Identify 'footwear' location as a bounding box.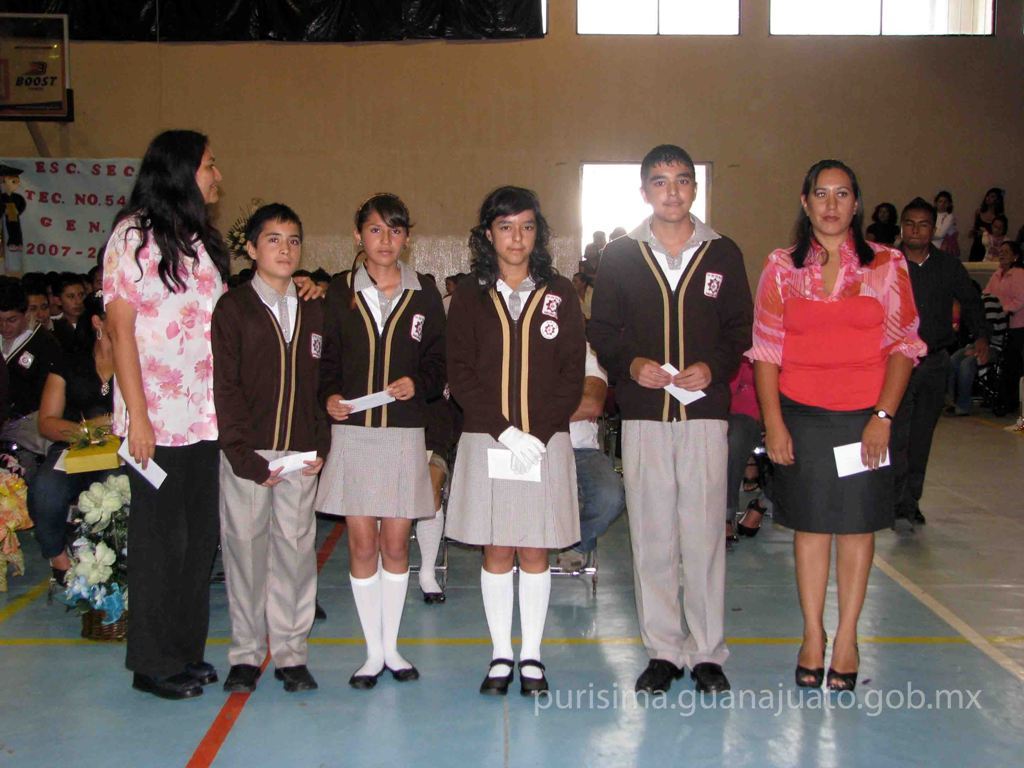
<box>132,669,202,701</box>.
